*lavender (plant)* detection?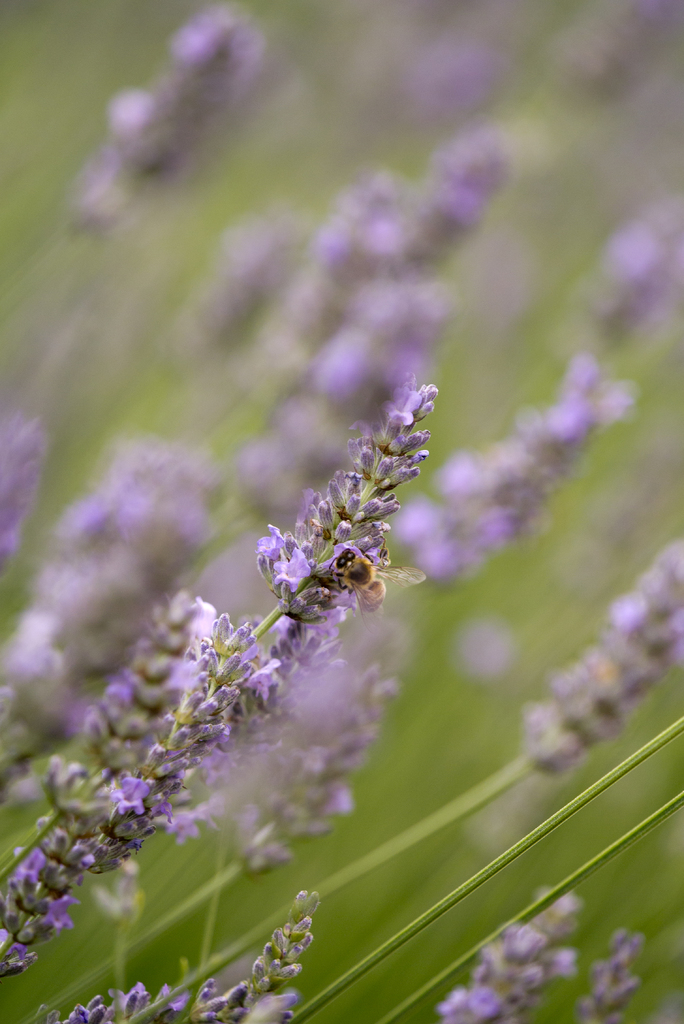
box=[37, 982, 201, 1023]
